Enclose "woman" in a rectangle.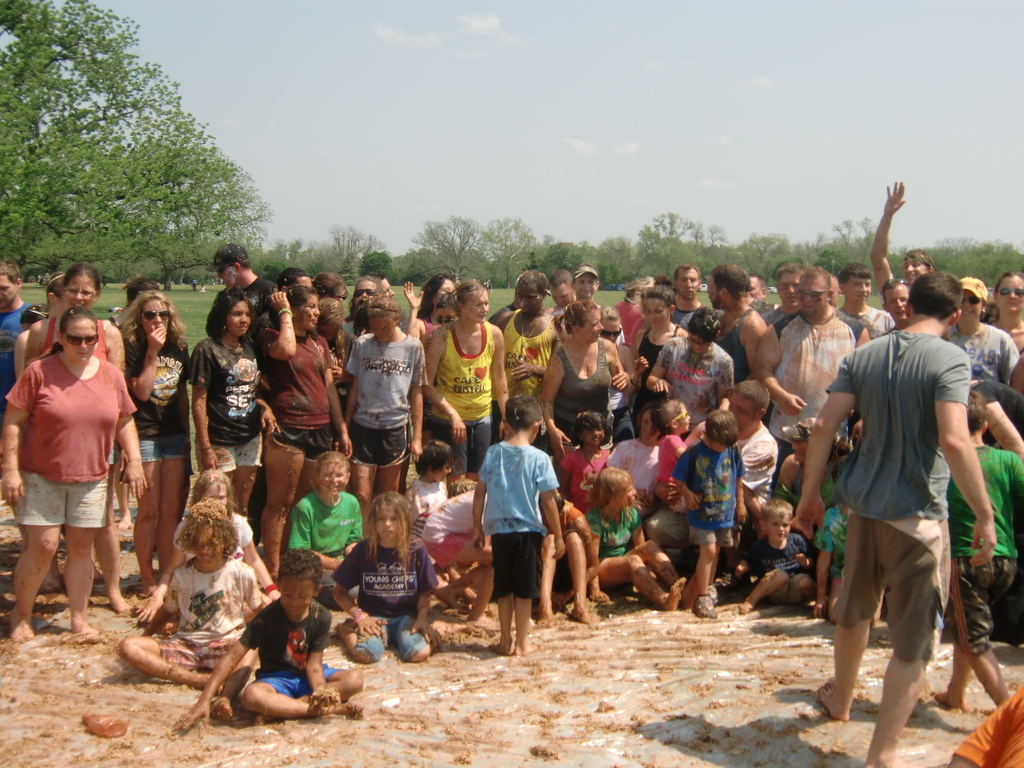
599:305:648:445.
